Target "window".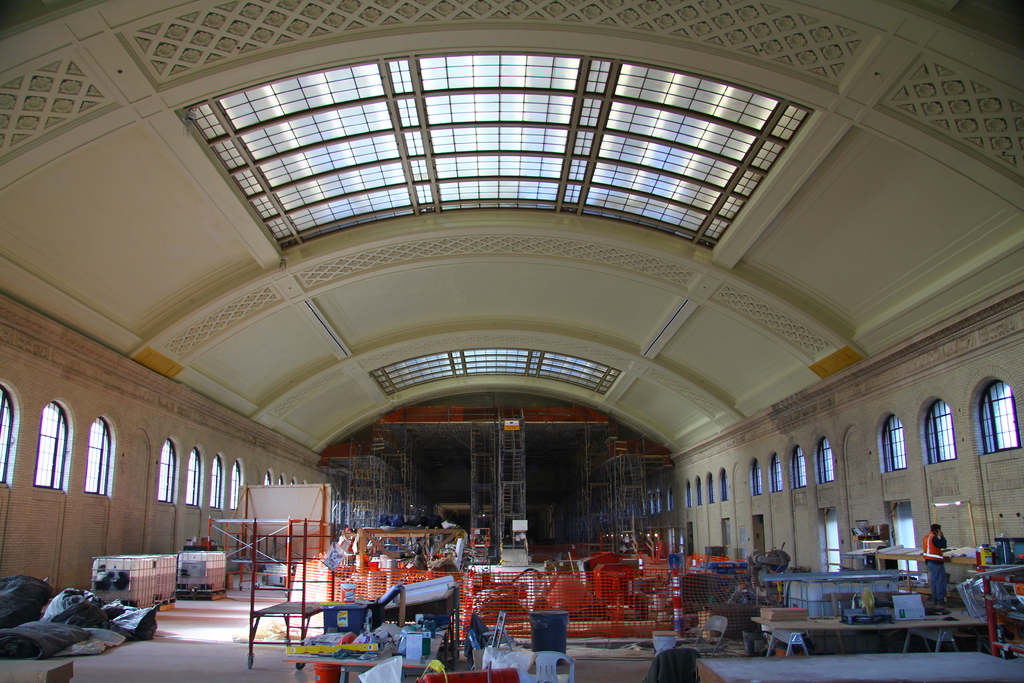
Target region: locate(929, 401, 955, 463).
